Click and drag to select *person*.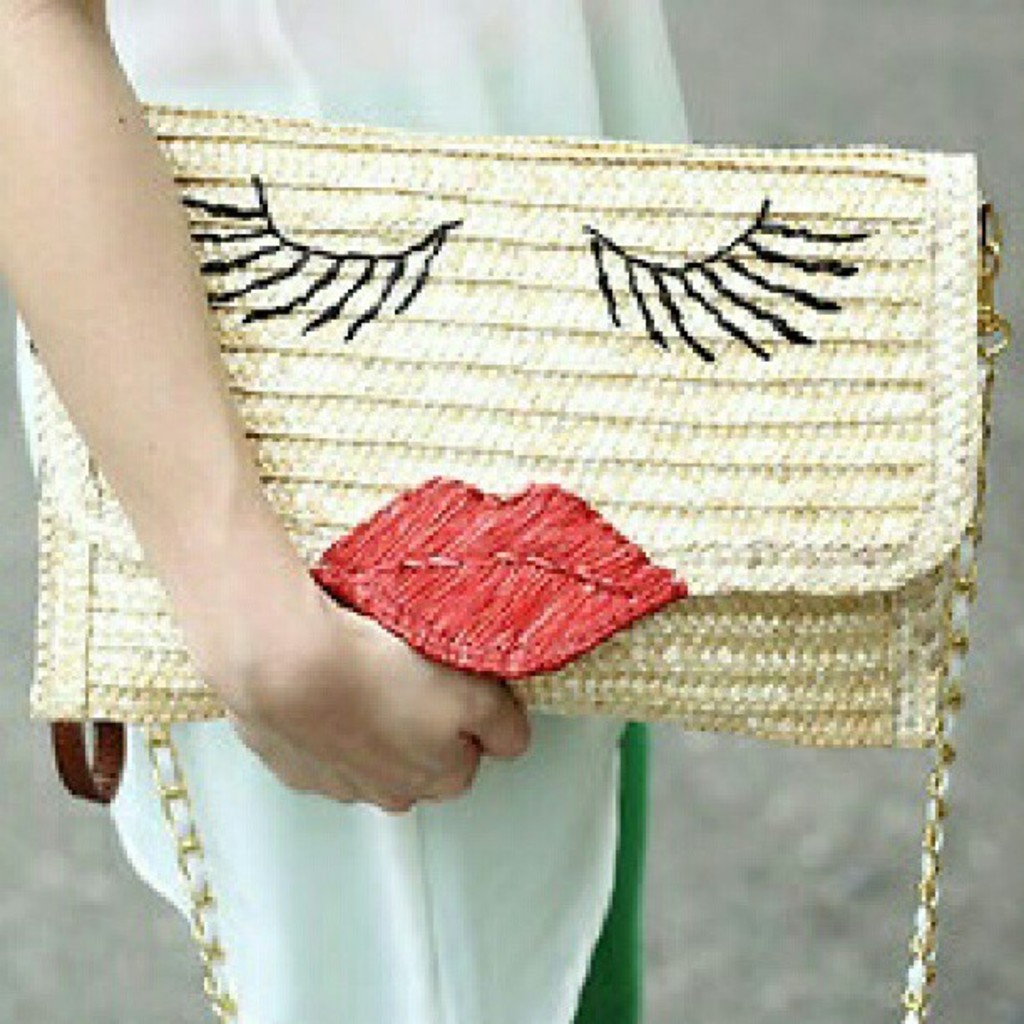
Selection: 0 0 693 1022.
